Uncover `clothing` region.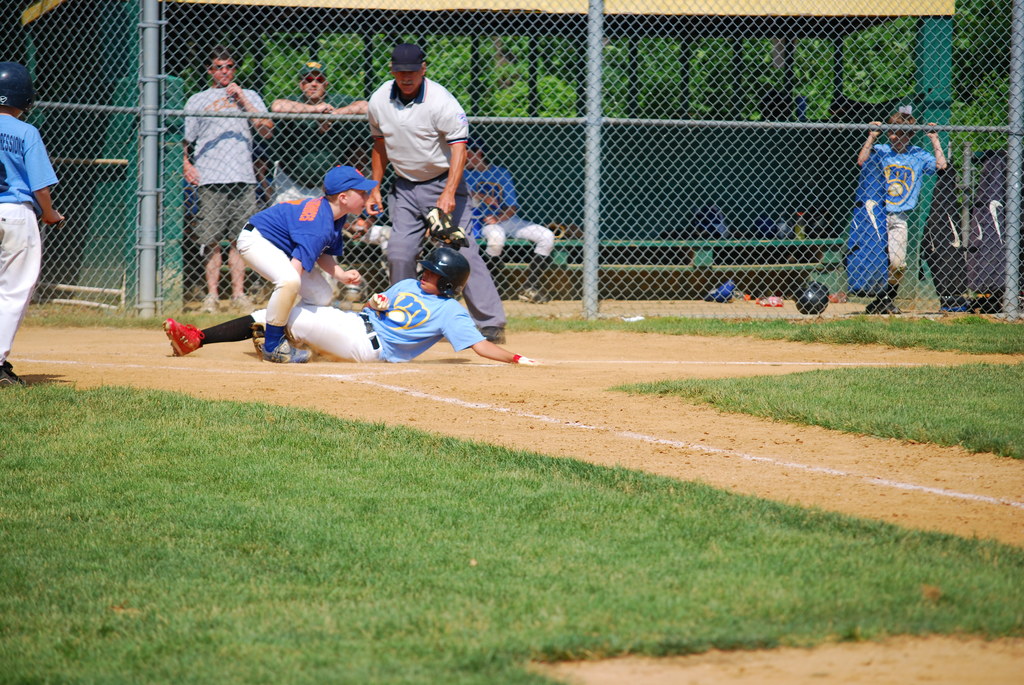
Uncovered: select_region(253, 266, 485, 366).
